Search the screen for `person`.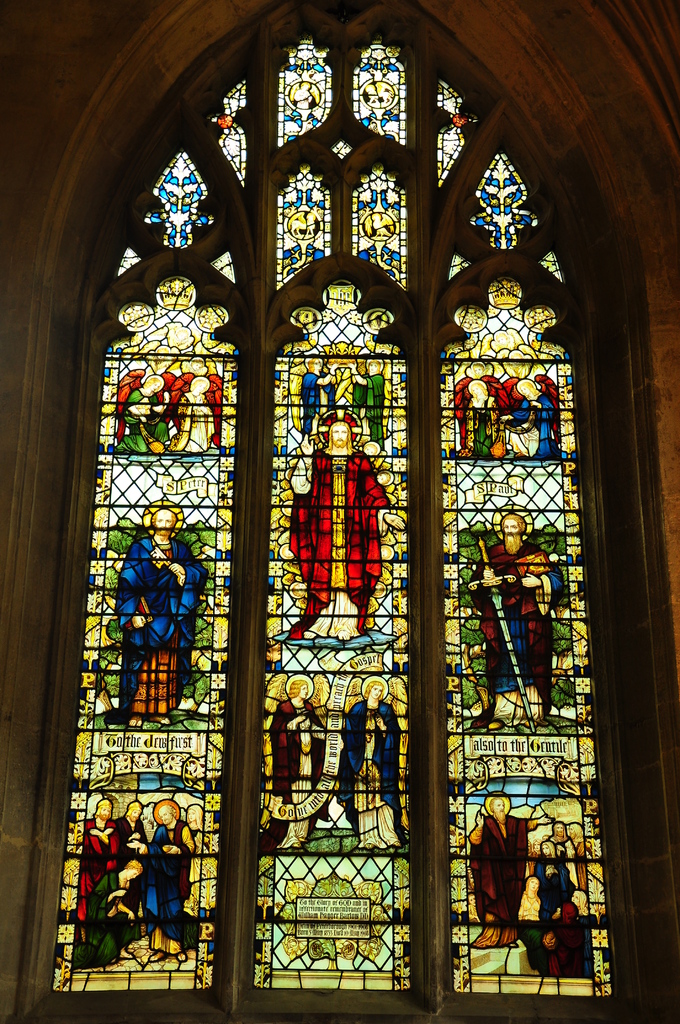
Found at <bbox>168, 372, 211, 460</bbox>.
